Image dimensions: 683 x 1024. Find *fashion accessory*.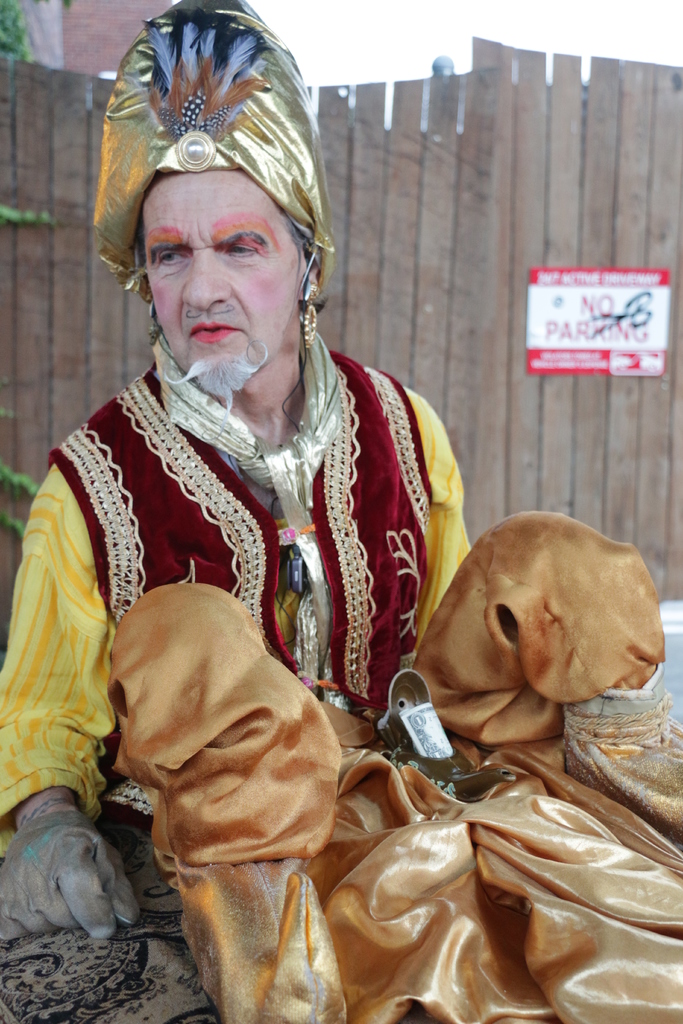
left=148, top=332, right=340, bottom=700.
